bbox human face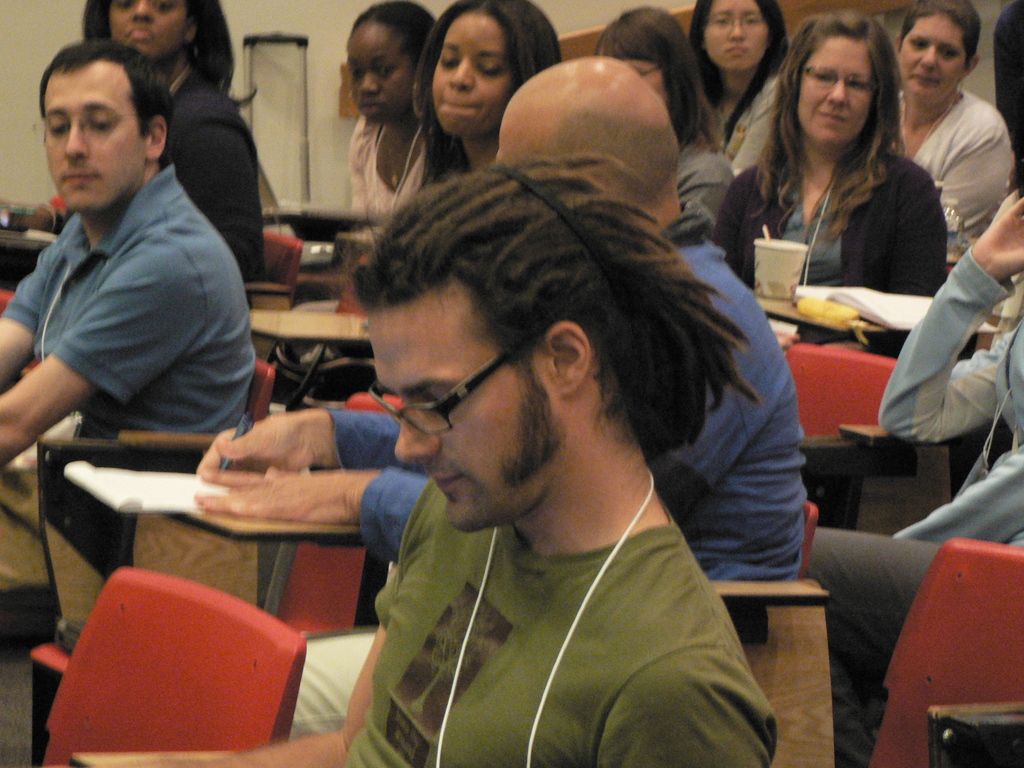
bbox=[111, 1, 193, 59]
